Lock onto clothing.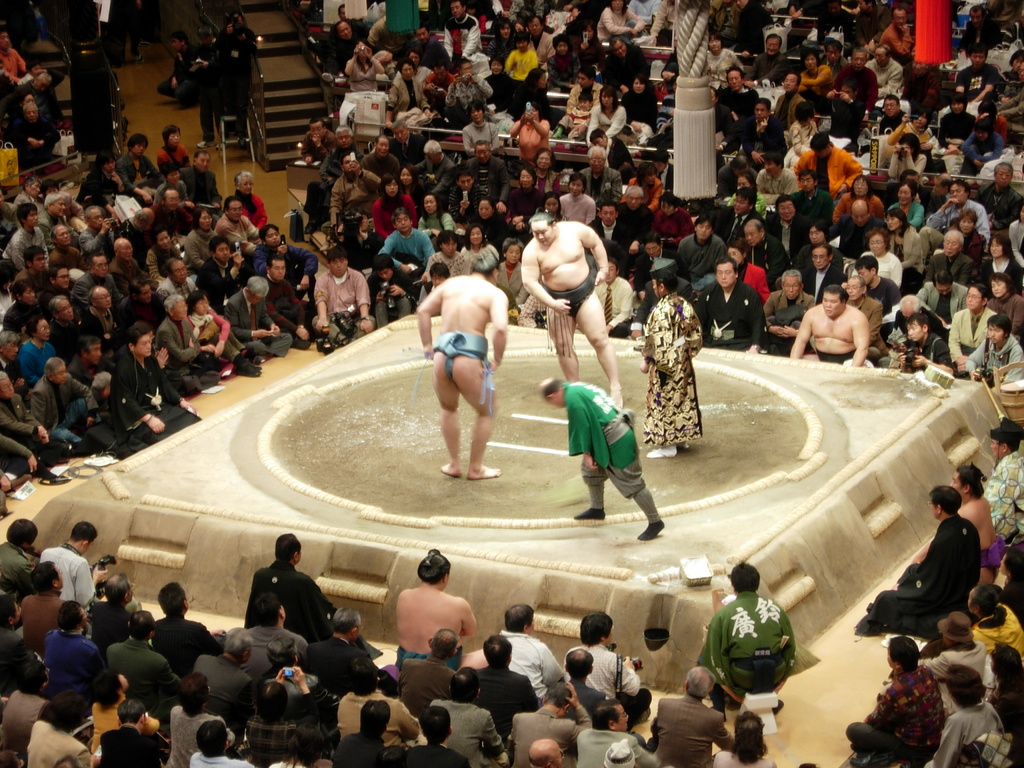
Locked: 428, 323, 490, 417.
